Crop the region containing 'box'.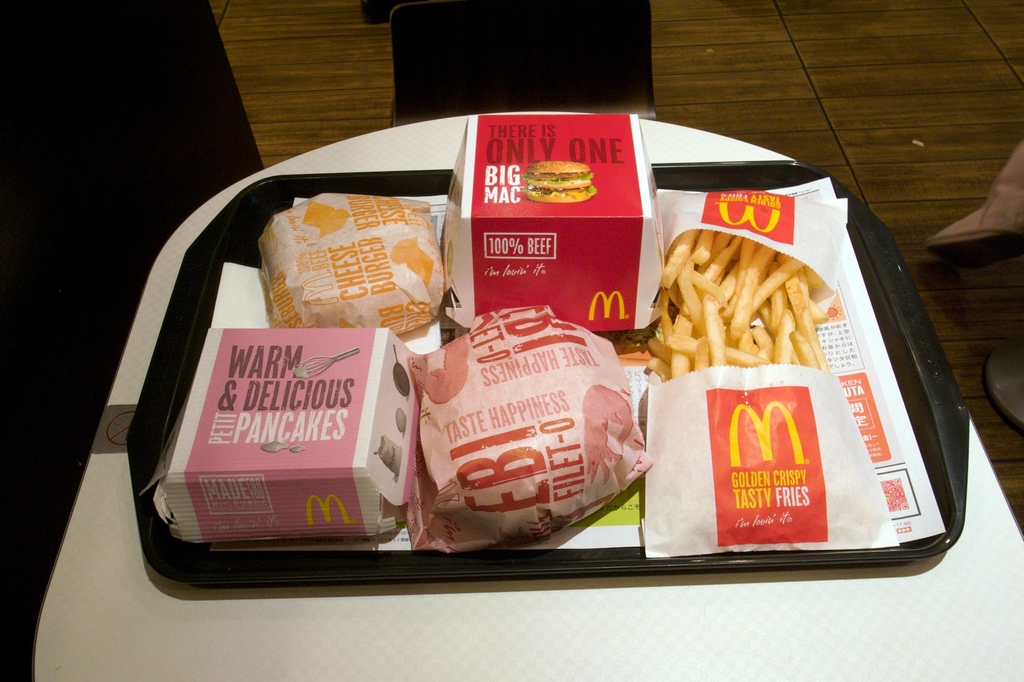
Crop region: [440,111,665,341].
